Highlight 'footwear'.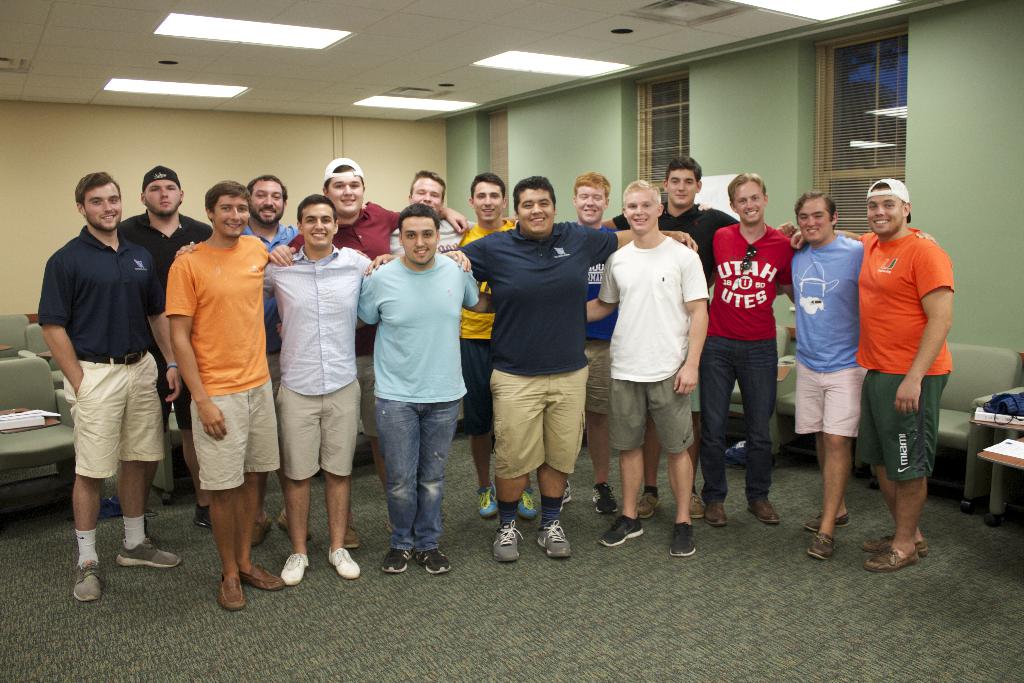
Highlighted region: region(326, 547, 362, 580).
